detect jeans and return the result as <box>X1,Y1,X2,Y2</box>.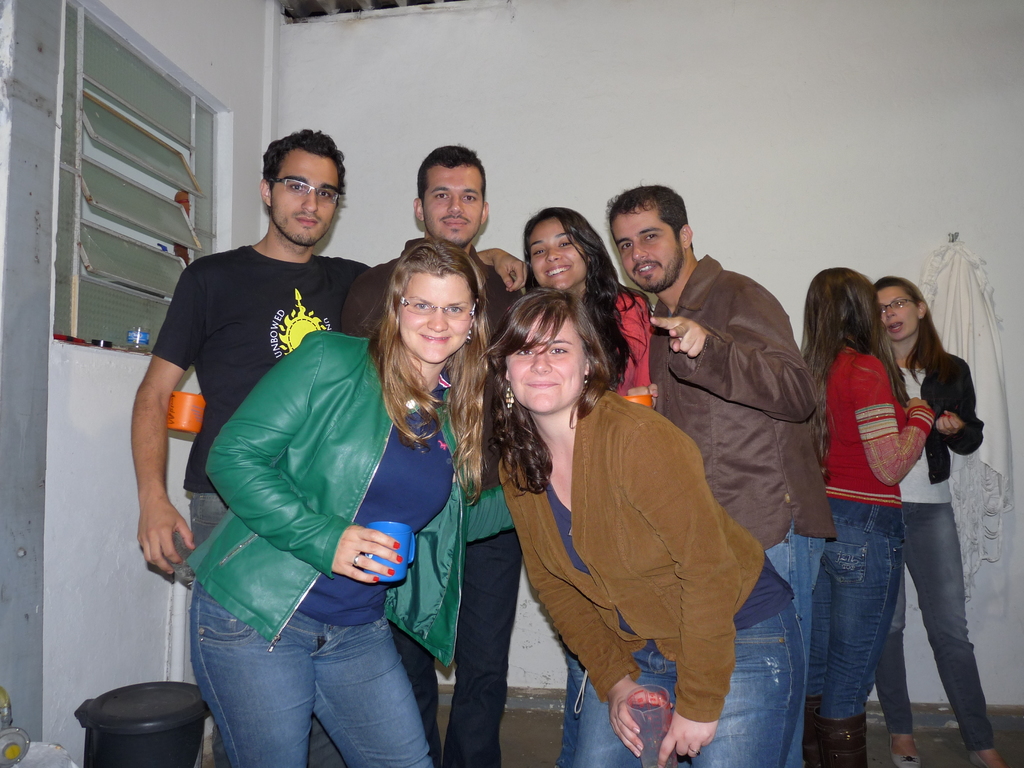
<box>186,491,226,555</box>.
